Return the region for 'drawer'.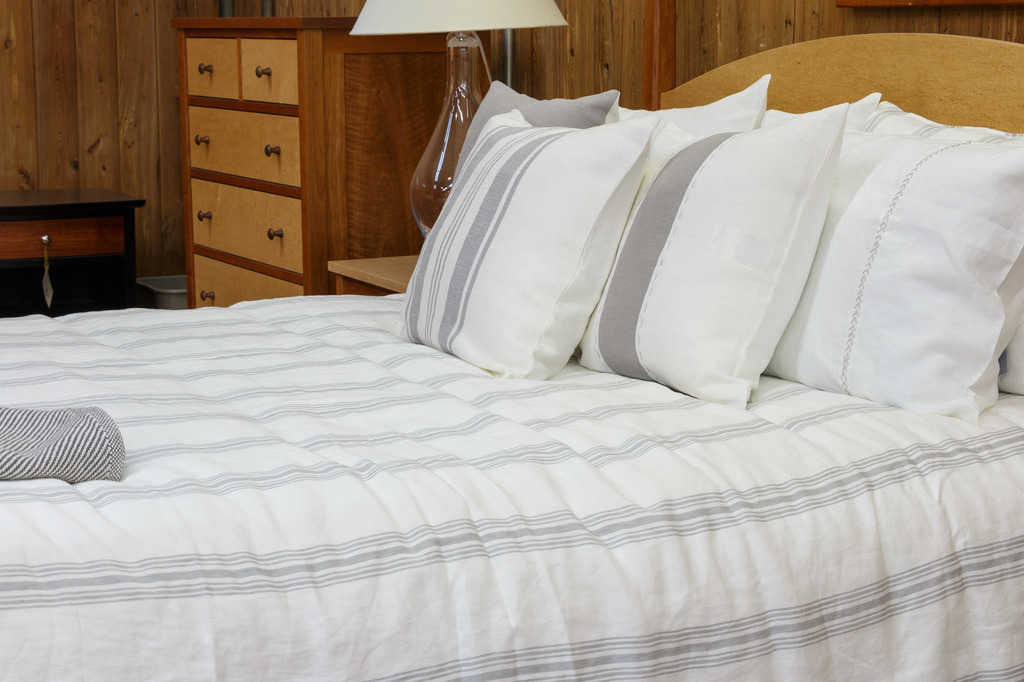
187/105/301/189.
